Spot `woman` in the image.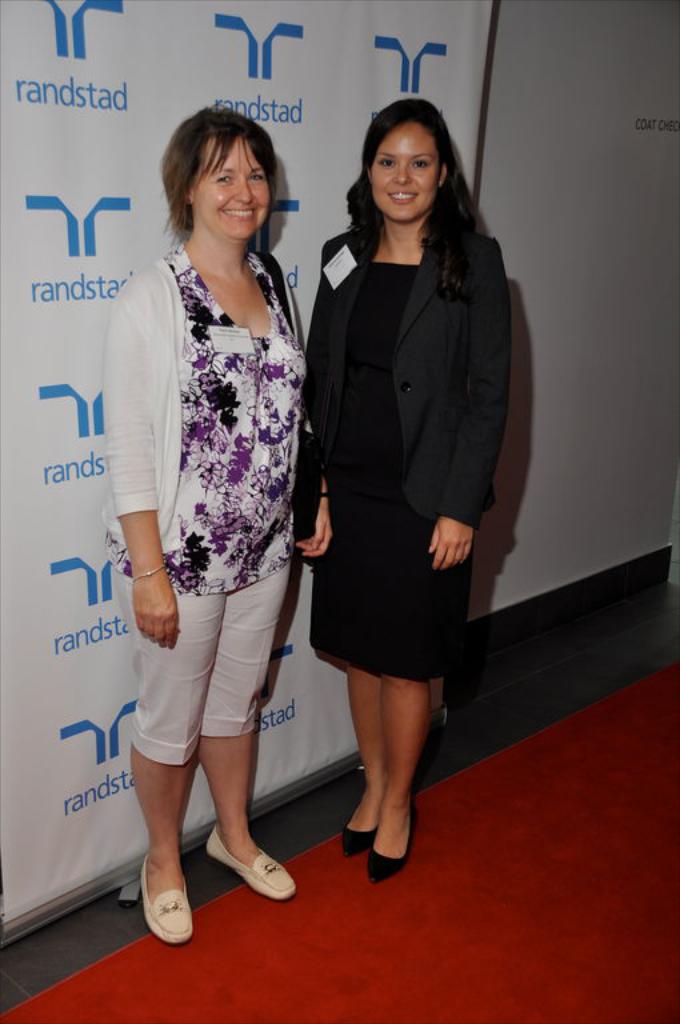
`woman` found at x1=96 y1=107 x2=333 y2=943.
